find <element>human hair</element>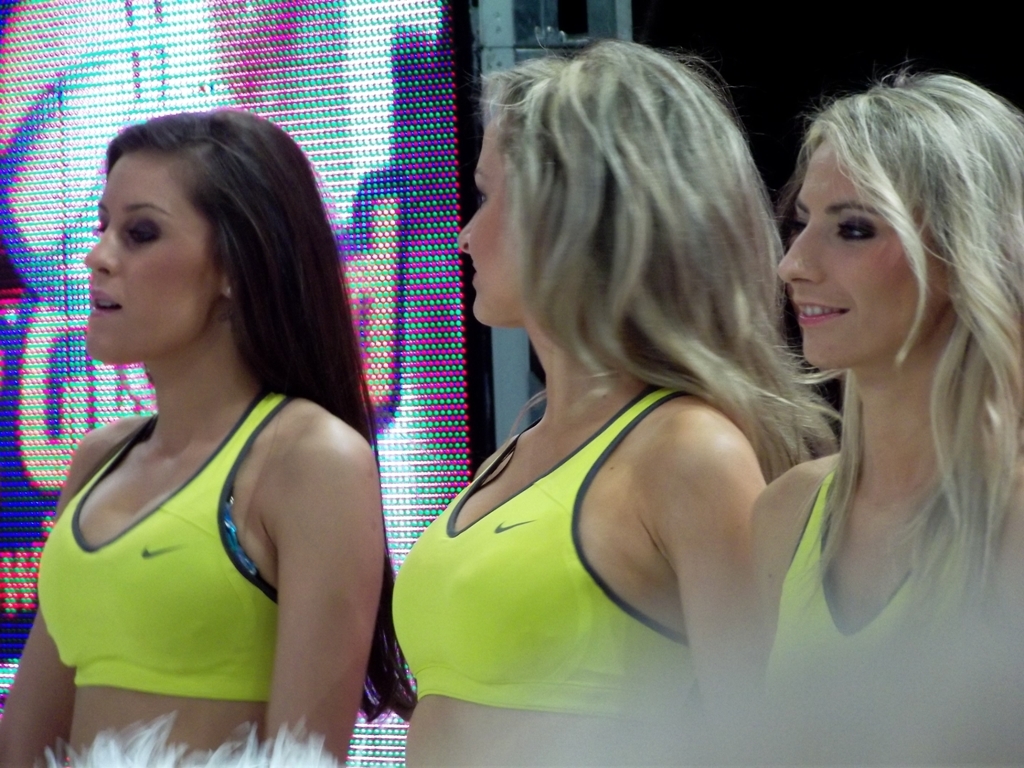
box(804, 62, 1023, 641)
